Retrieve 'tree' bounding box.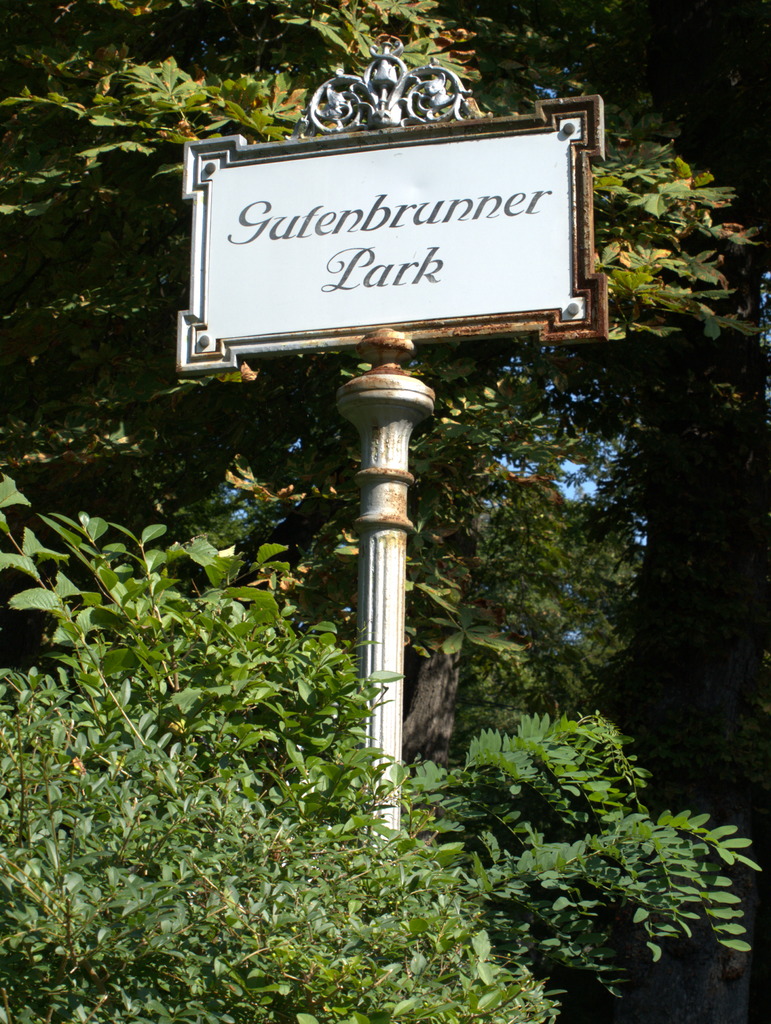
Bounding box: l=0, t=0, r=770, b=766.
